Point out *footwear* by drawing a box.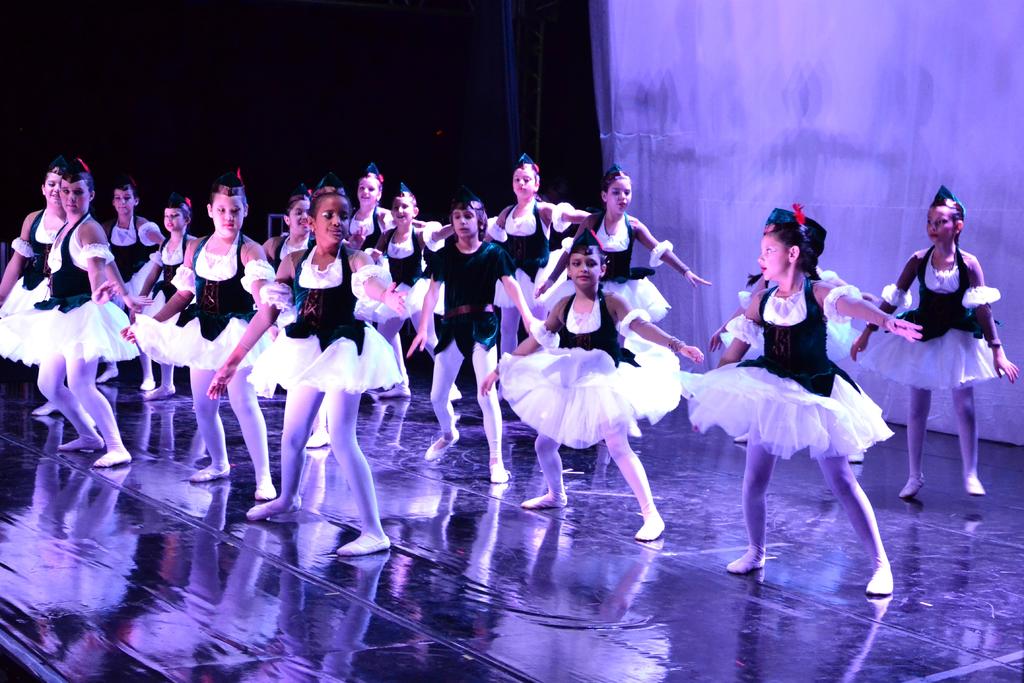
[x1=866, y1=568, x2=893, y2=597].
